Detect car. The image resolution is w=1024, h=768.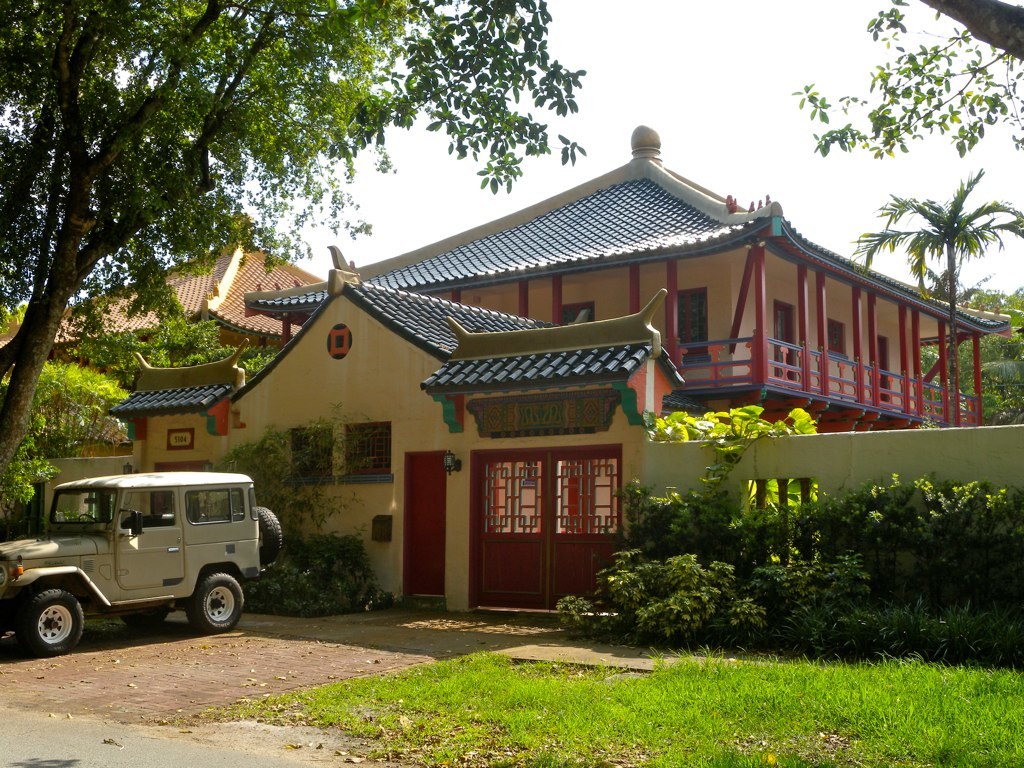
[left=0, top=469, right=287, bottom=660].
